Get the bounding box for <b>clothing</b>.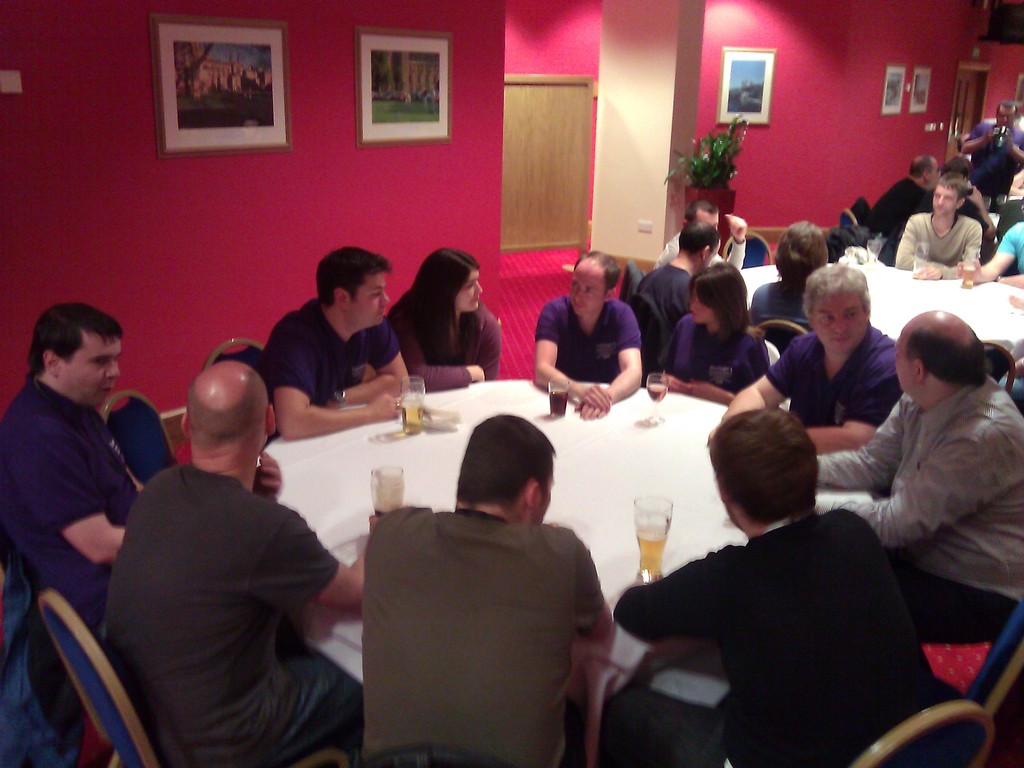
363:504:611:767.
